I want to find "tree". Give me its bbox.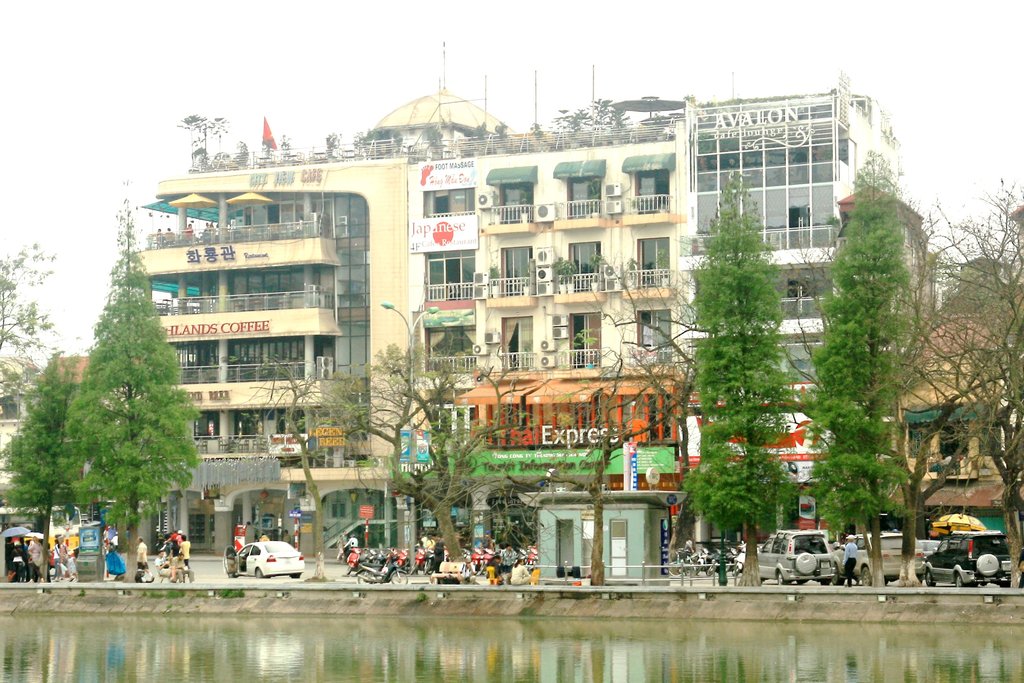
[493, 267, 700, 588].
